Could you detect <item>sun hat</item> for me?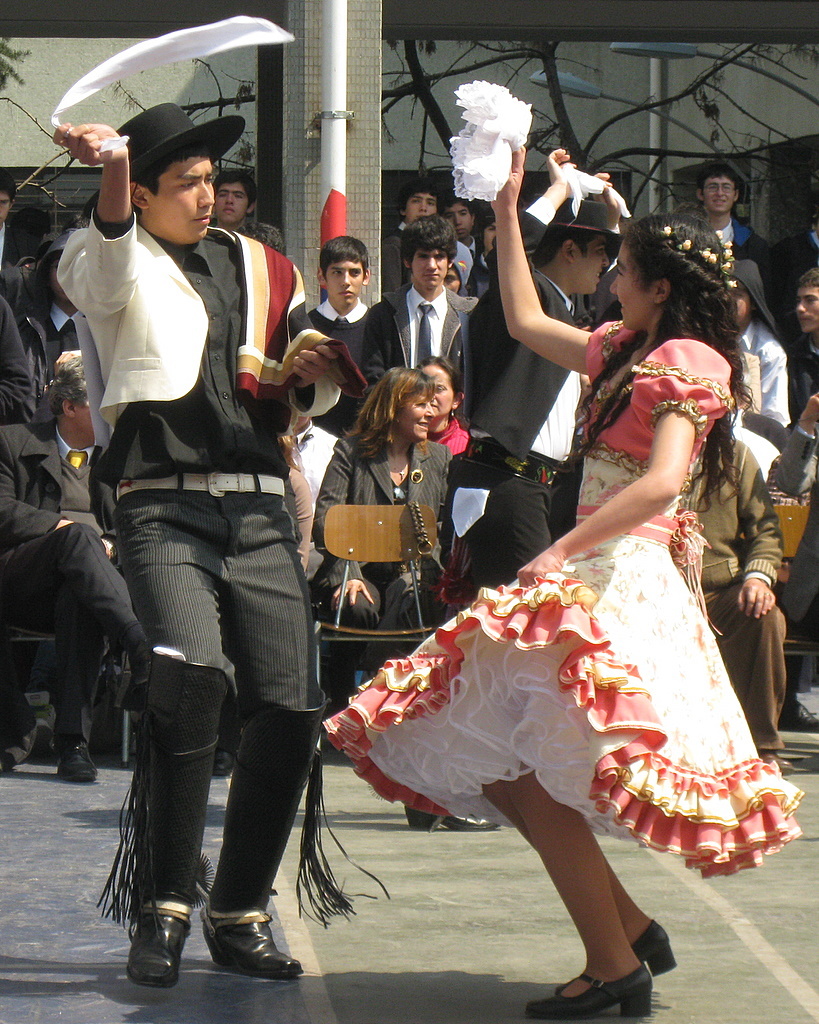
Detection result: l=1, t=181, r=70, b=220.
